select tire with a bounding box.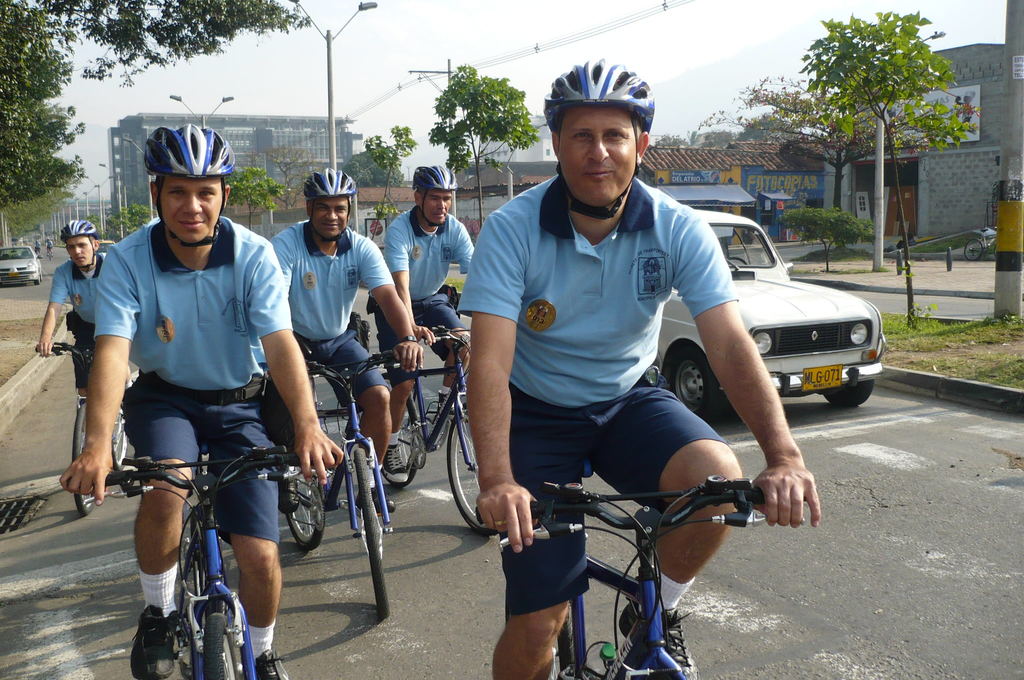
left=192, top=603, right=294, bottom=679.
